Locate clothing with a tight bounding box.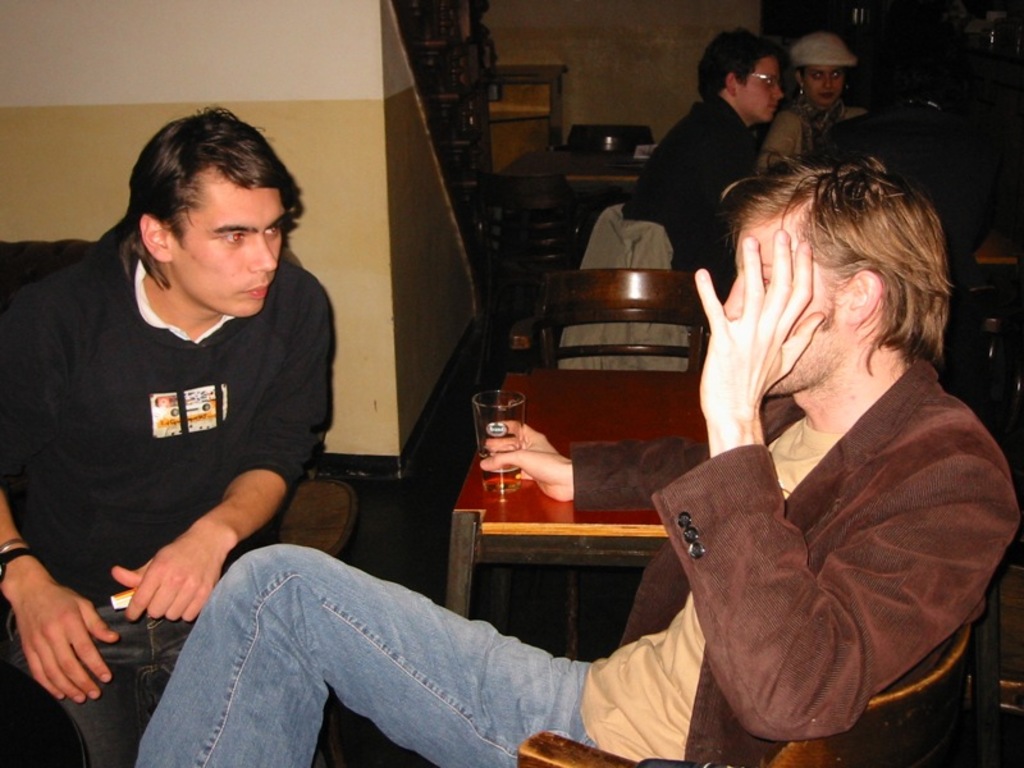
<box>0,218,338,767</box>.
